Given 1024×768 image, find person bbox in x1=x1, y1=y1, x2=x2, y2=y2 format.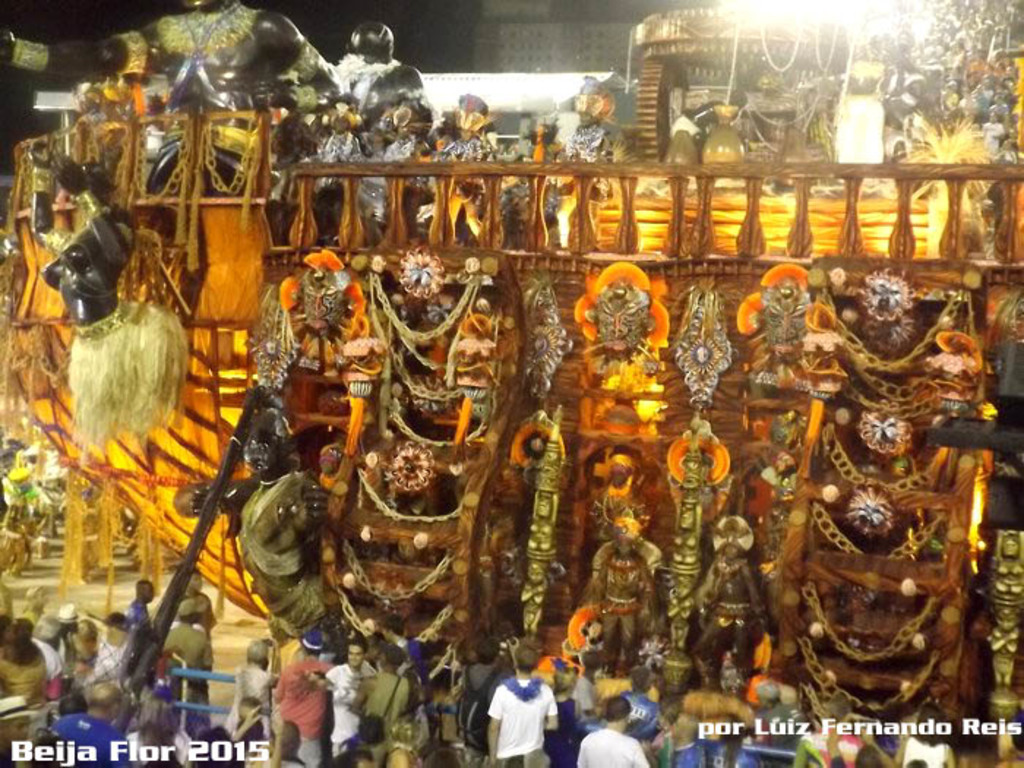
x1=389, y1=647, x2=429, y2=752.
